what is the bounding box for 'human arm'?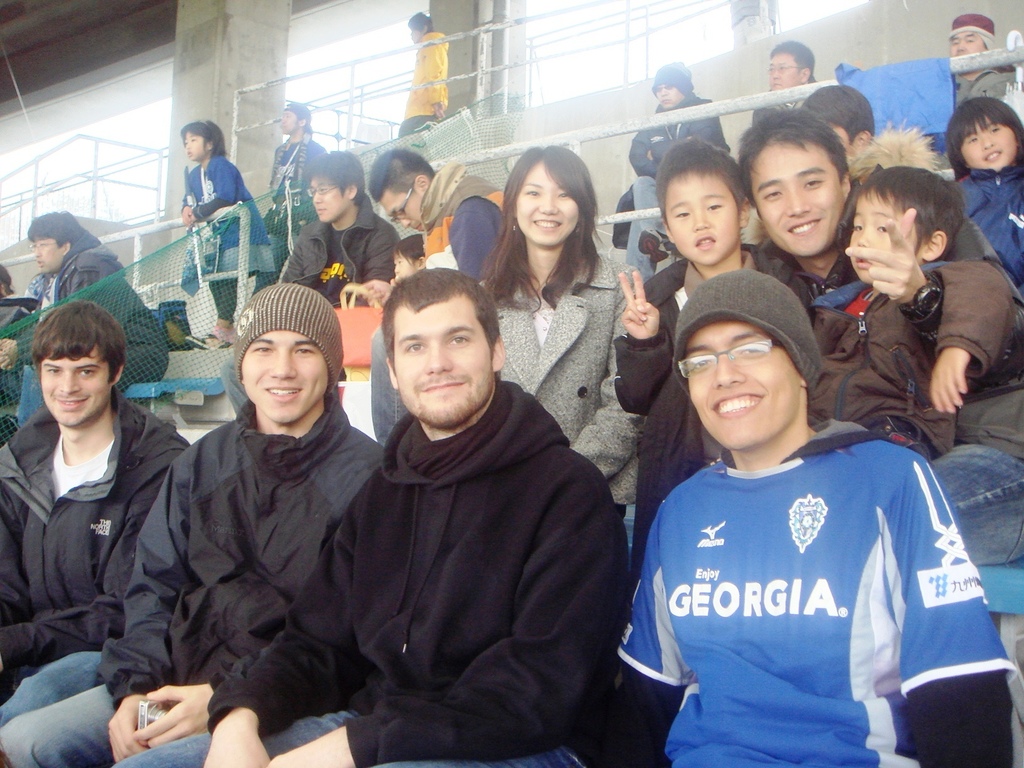
x1=179, y1=198, x2=191, y2=223.
